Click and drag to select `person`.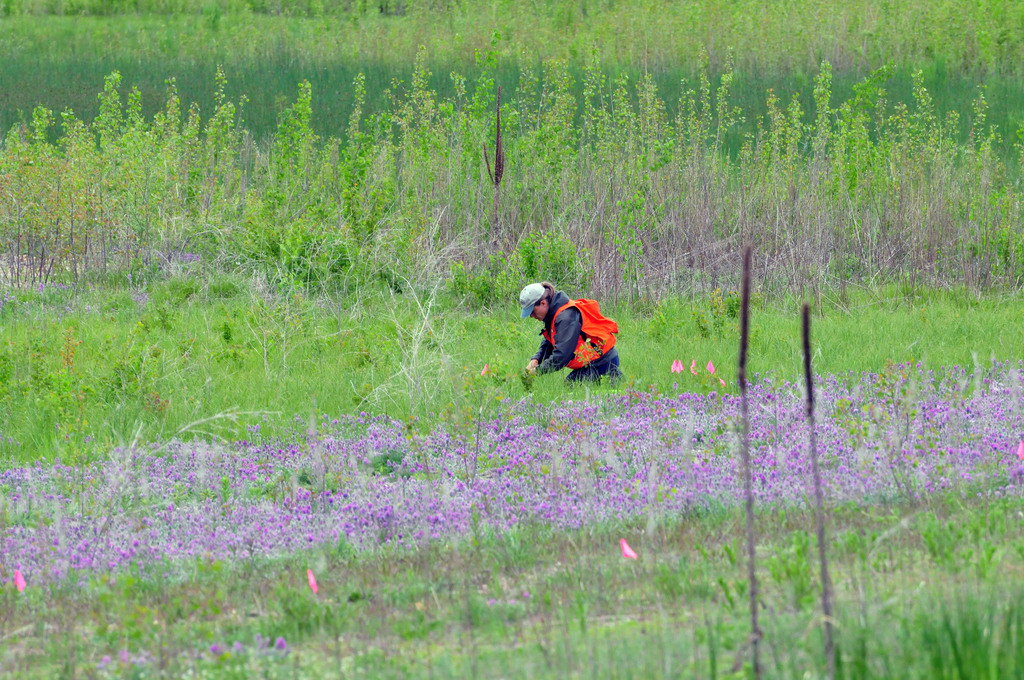
Selection: detection(539, 266, 632, 389).
